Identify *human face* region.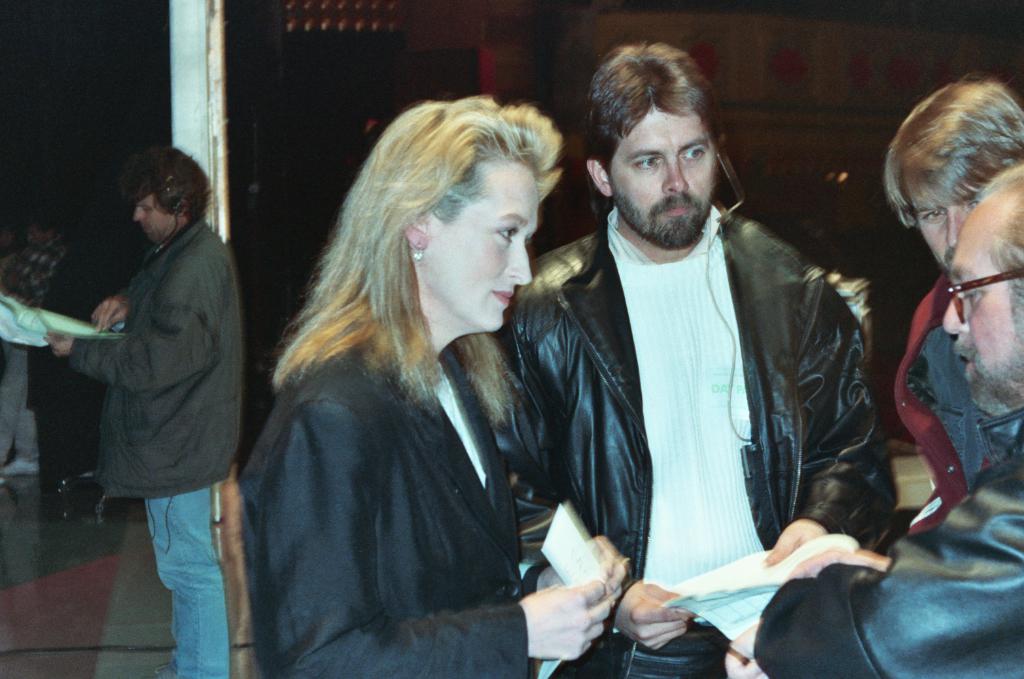
Region: <box>608,109,716,249</box>.
